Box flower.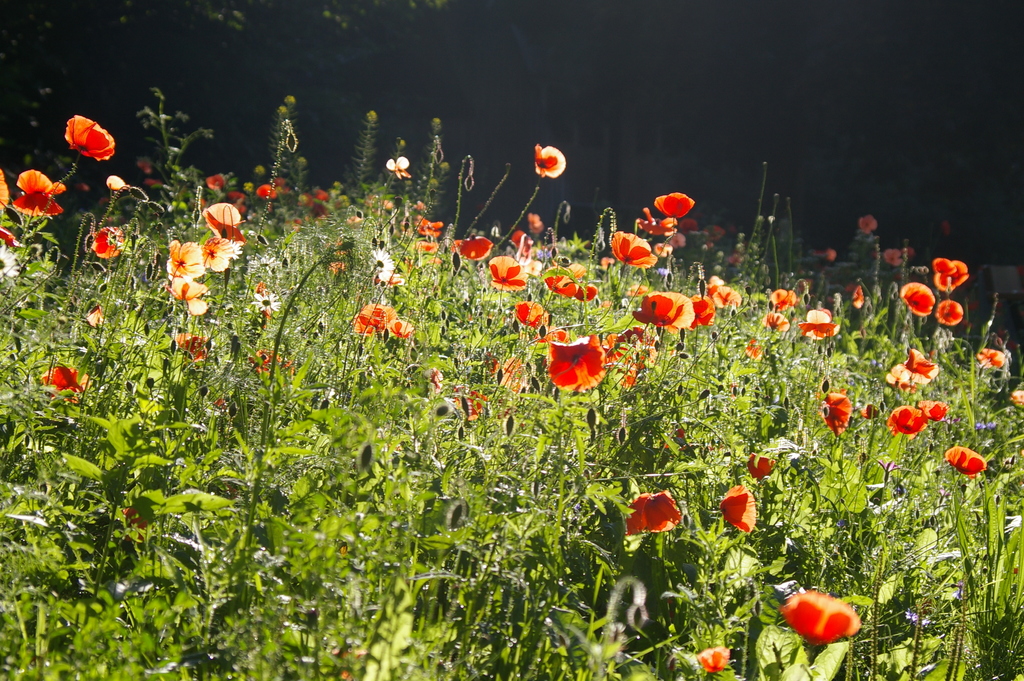
[945,444,988,475].
